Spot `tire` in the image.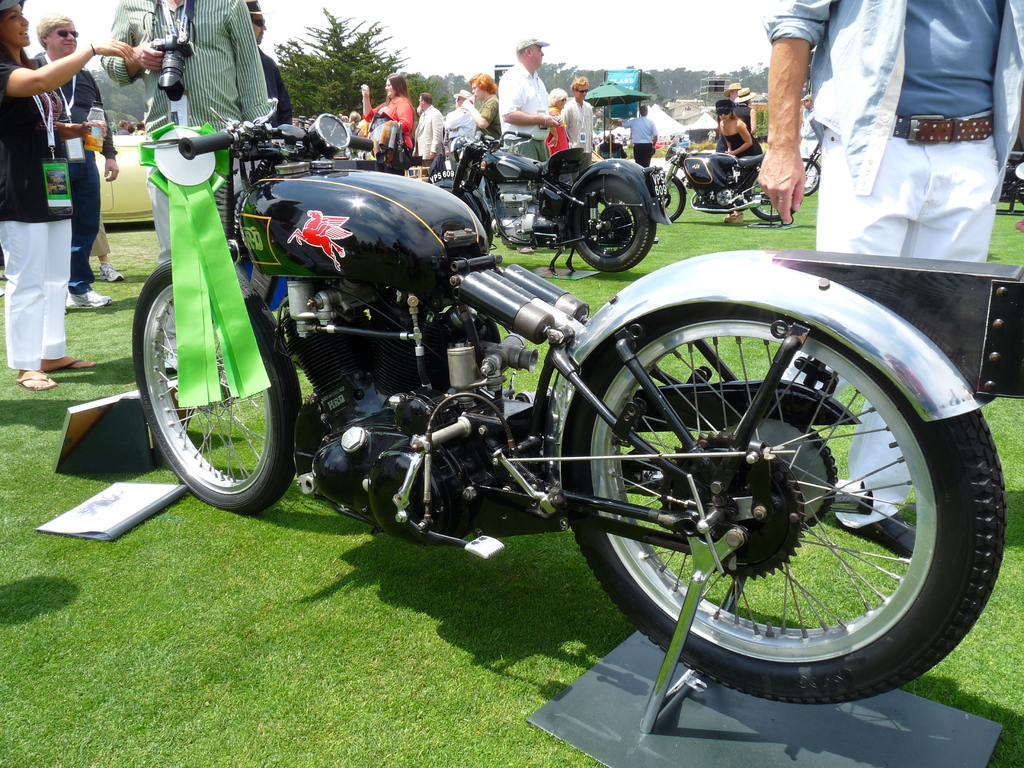
`tire` found at left=745, top=168, right=792, bottom=221.
